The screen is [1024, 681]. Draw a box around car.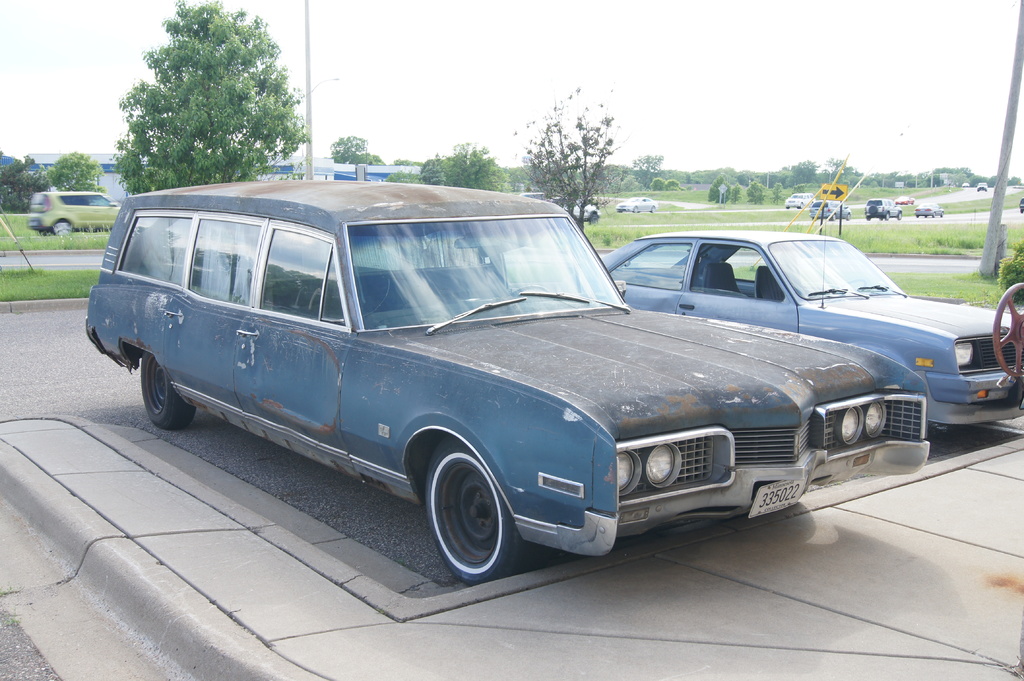
<region>615, 195, 656, 215</region>.
